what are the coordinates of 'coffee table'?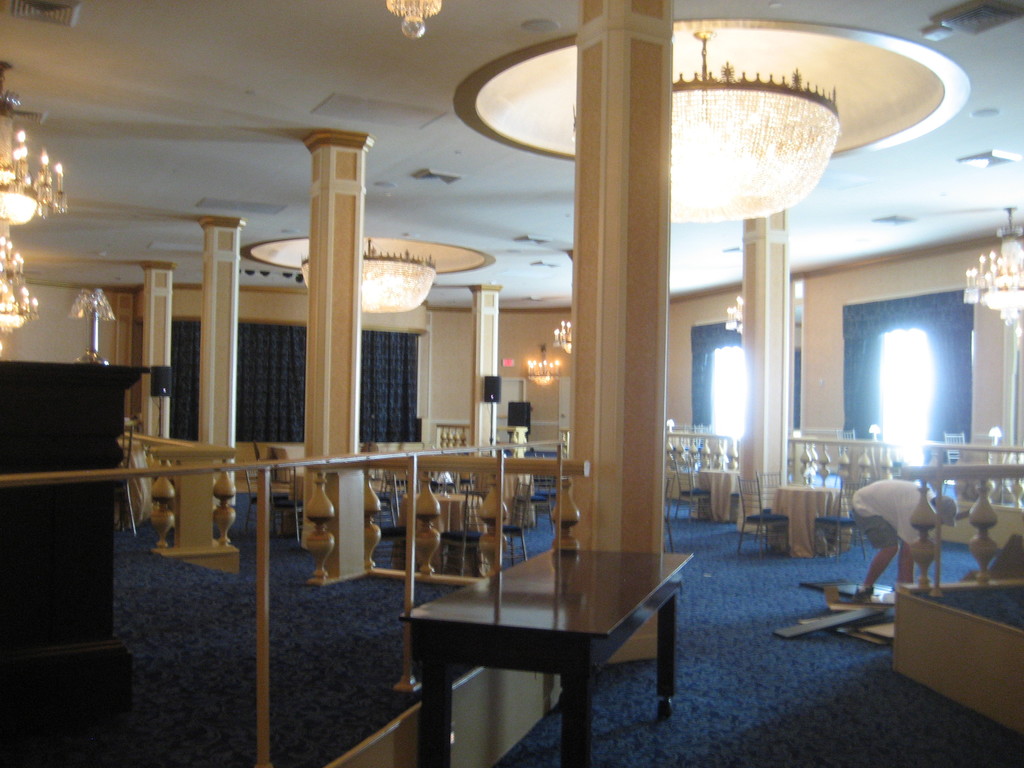
(left=391, top=532, right=694, bottom=742).
